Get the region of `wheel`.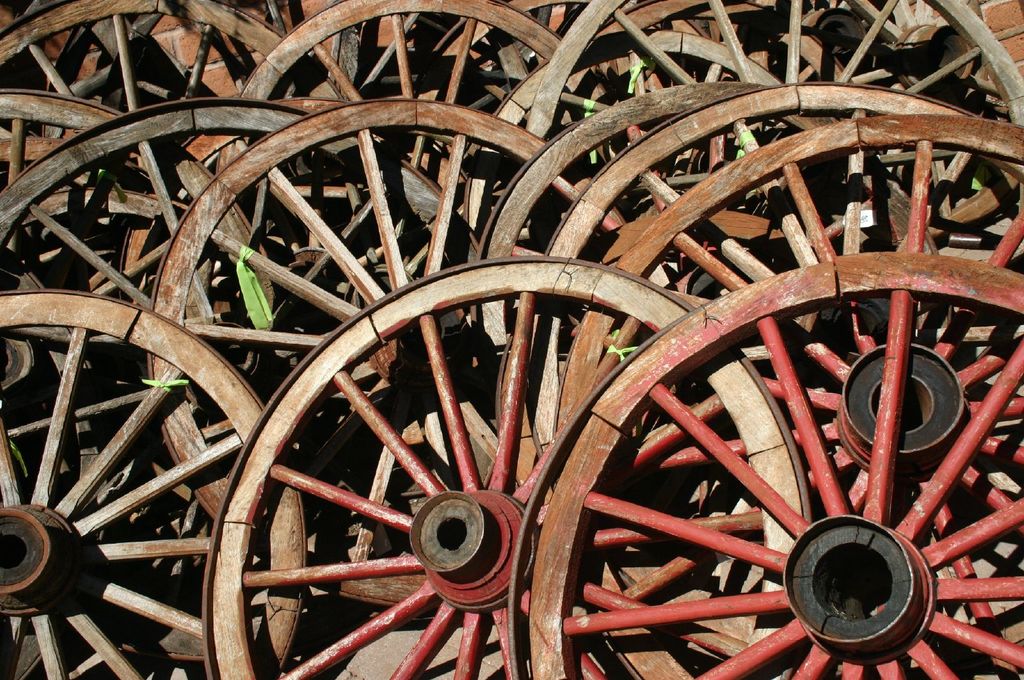
(x1=0, y1=97, x2=479, y2=500).
